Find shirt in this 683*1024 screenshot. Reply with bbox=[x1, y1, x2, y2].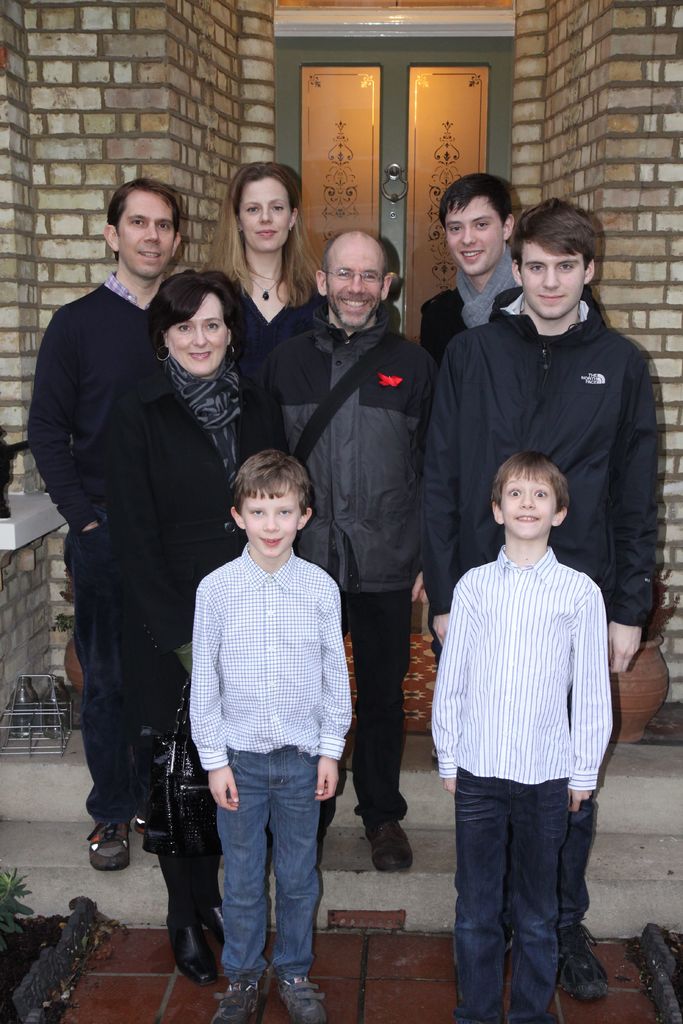
bbox=[188, 540, 355, 770].
